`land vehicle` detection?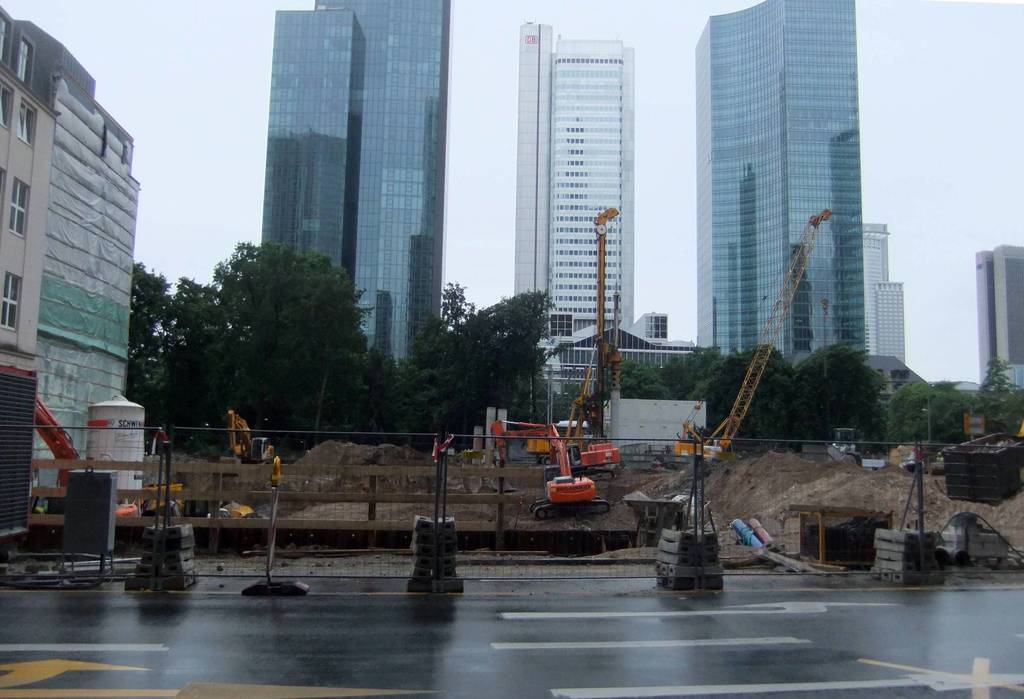
(left=671, top=210, right=827, bottom=452)
